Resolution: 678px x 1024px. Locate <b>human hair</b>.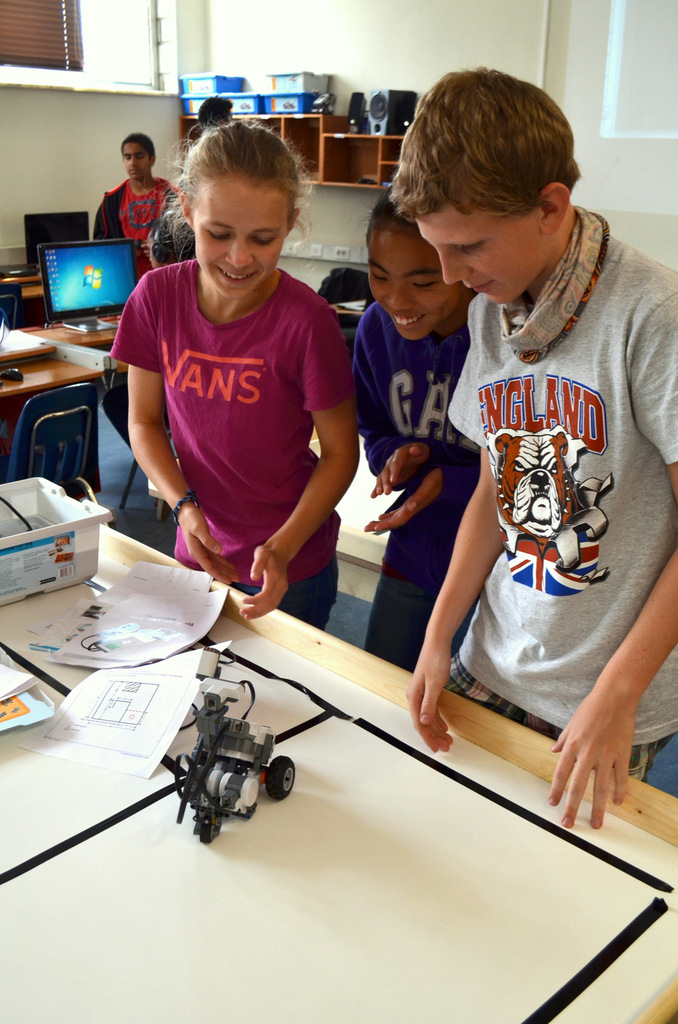
{"left": 365, "top": 187, "right": 439, "bottom": 248}.
